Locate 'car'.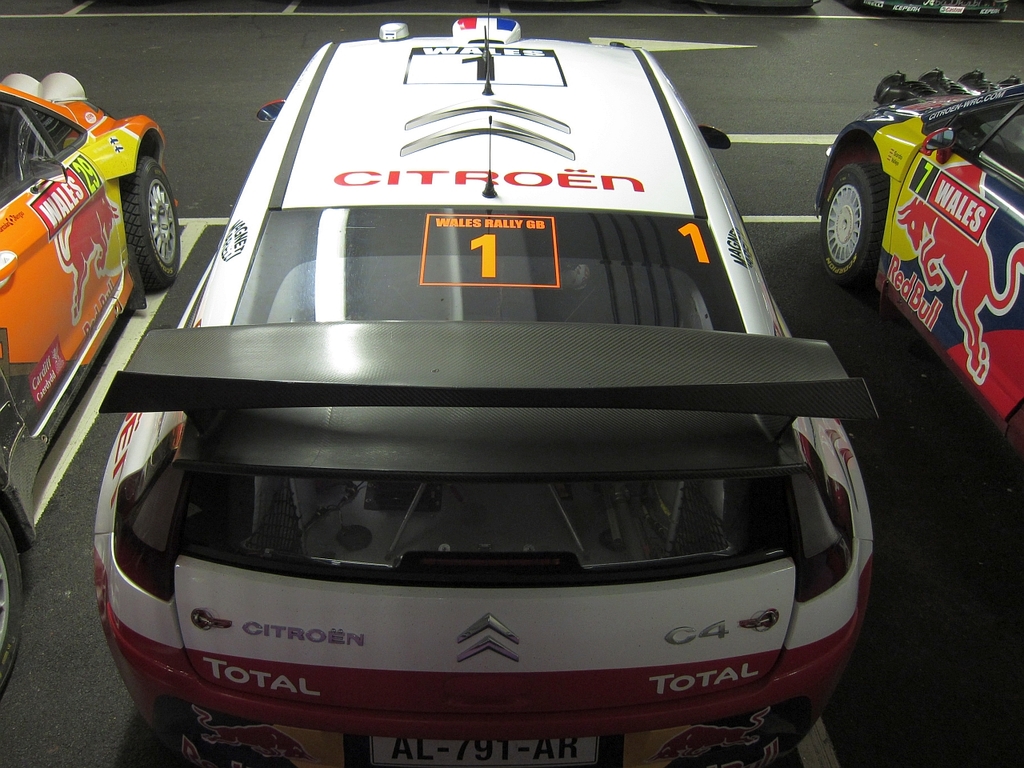
Bounding box: 95, 15, 882, 767.
